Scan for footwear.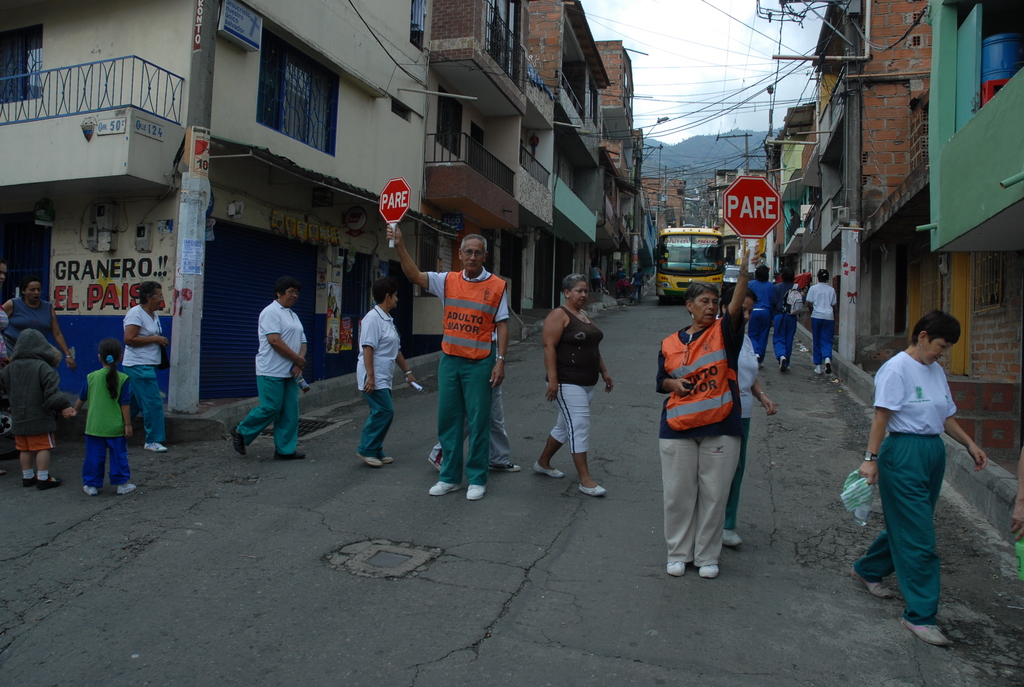
Scan result: l=81, t=485, r=98, b=498.
